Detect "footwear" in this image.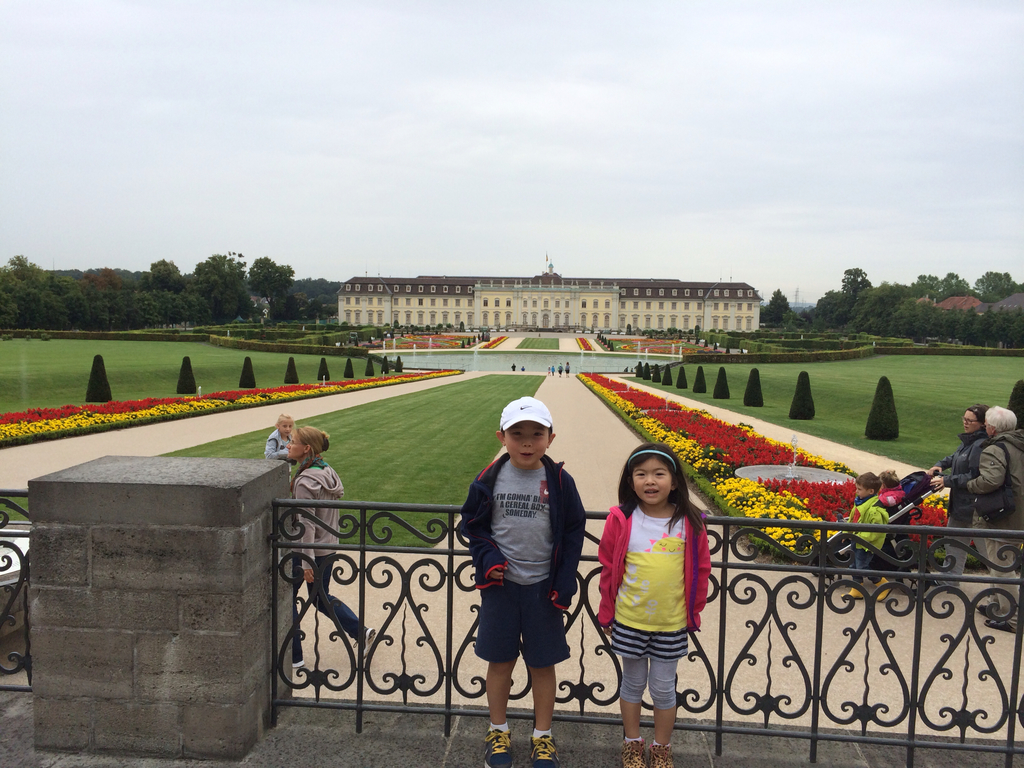
Detection: <bbox>980, 604, 992, 616</bbox>.
